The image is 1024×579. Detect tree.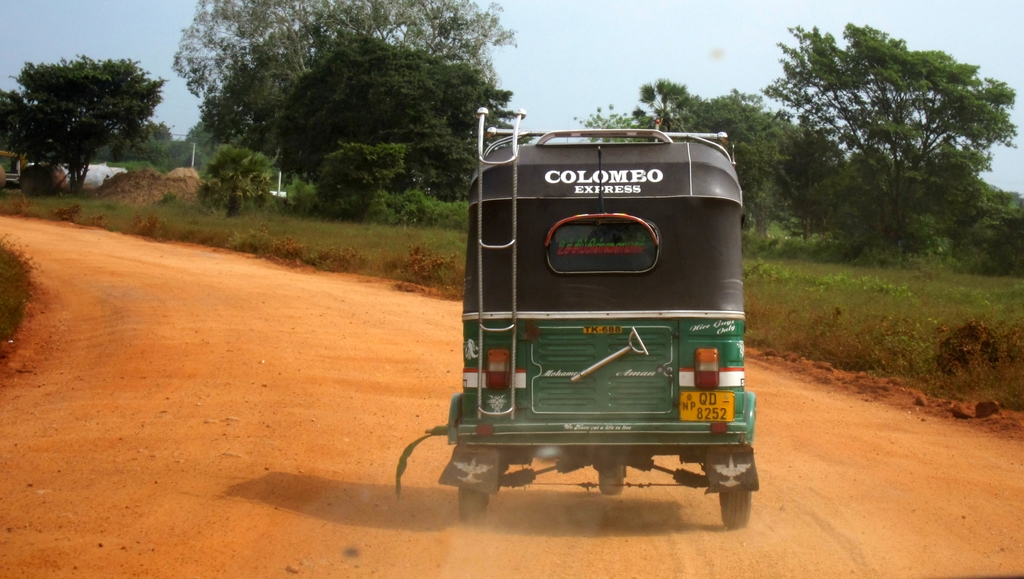
Detection: 320,139,430,201.
